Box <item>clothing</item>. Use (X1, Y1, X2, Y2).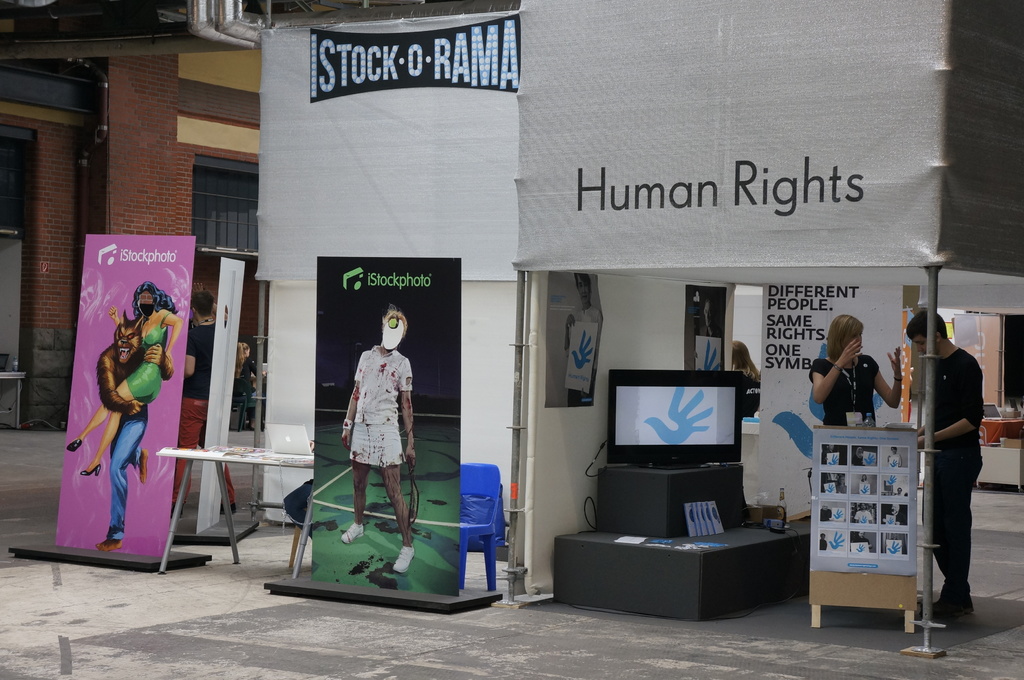
(916, 353, 982, 620).
